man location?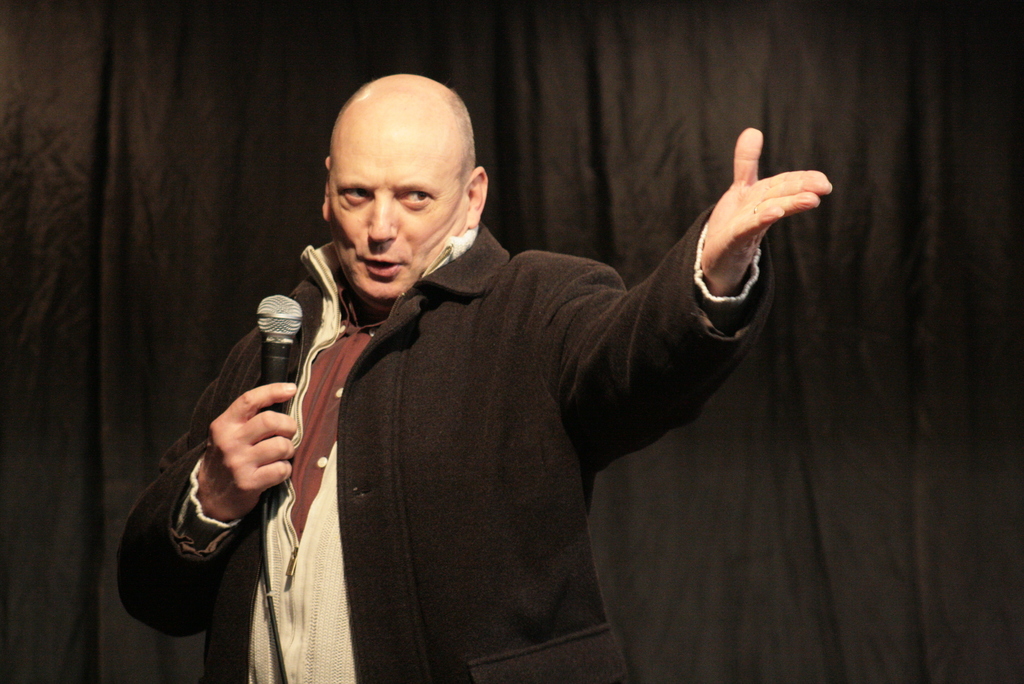
bbox=(179, 70, 834, 665)
